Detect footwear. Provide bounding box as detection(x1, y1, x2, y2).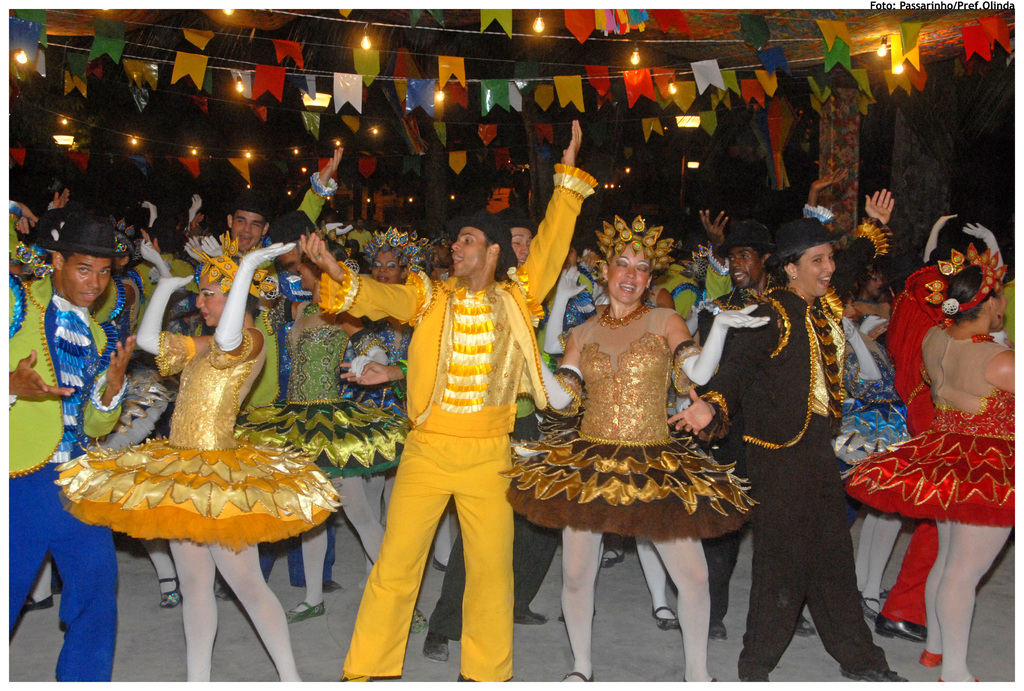
detection(876, 623, 927, 639).
